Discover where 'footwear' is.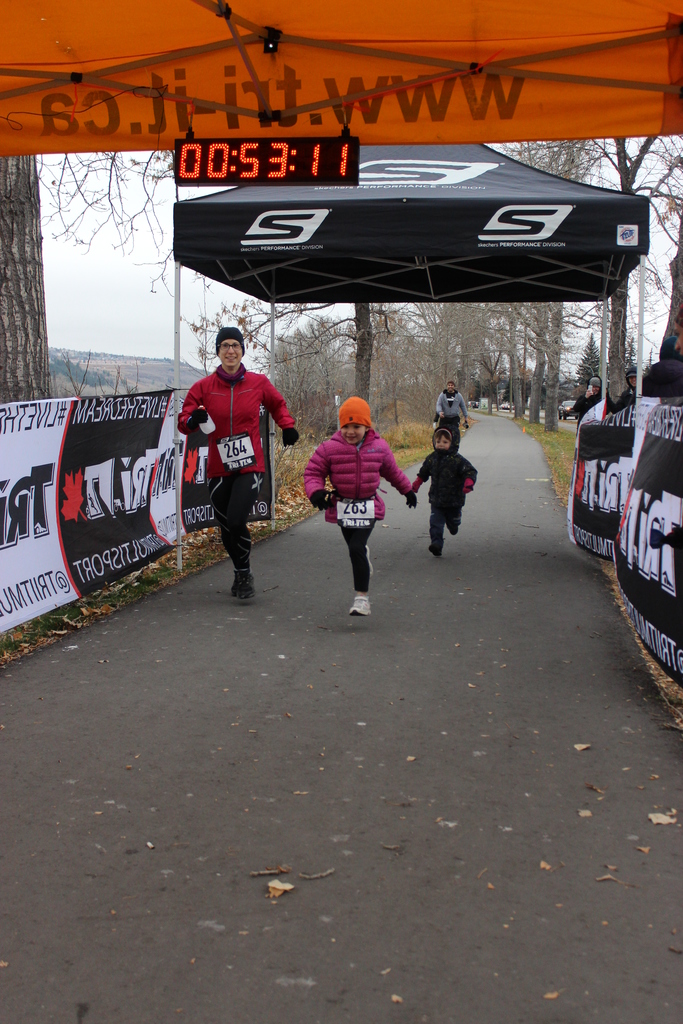
Discovered at {"x1": 230, "y1": 571, "x2": 258, "y2": 600}.
